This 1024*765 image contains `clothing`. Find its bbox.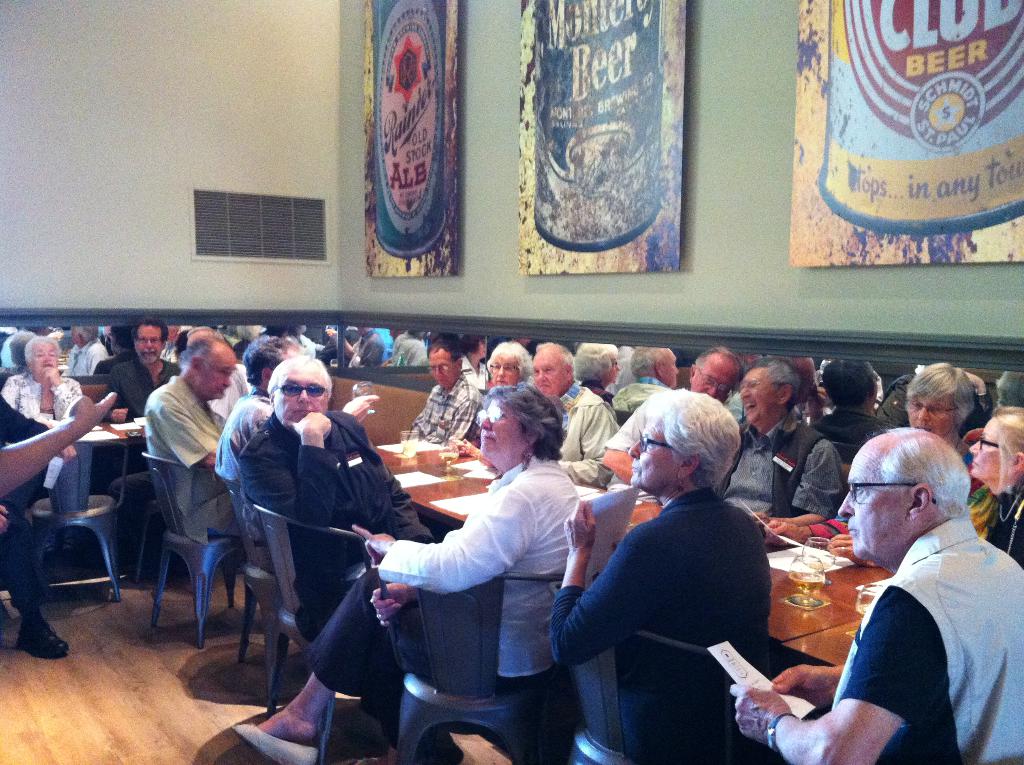
locate(145, 367, 285, 549).
